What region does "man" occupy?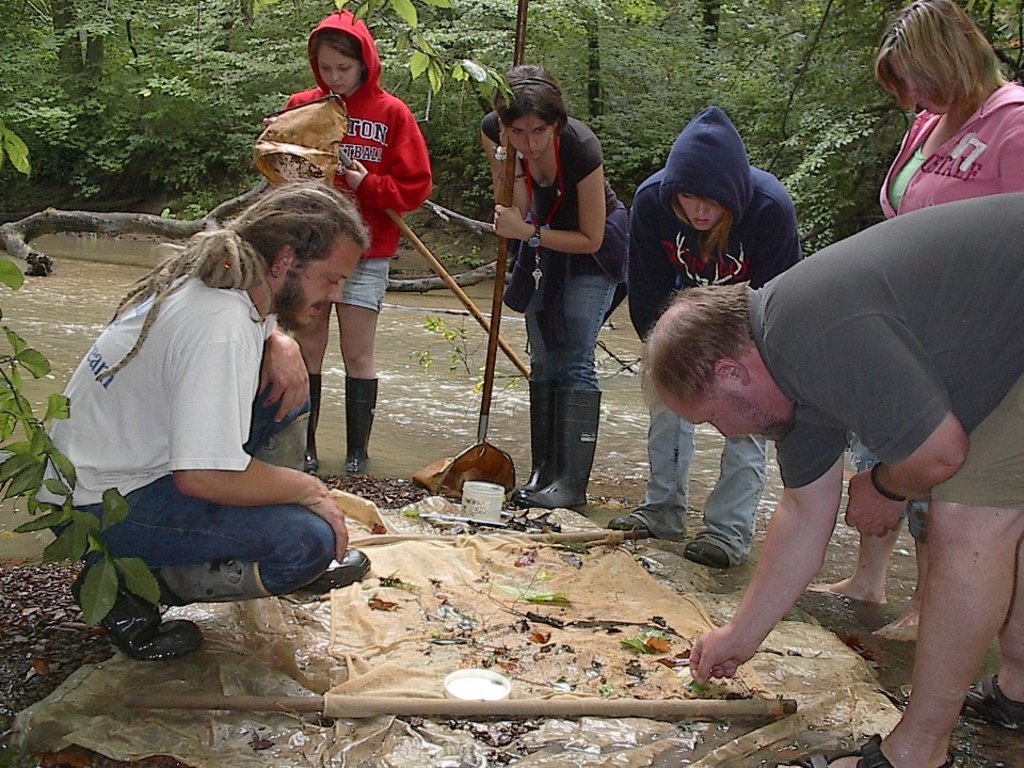
bbox=(639, 190, 1023, 767).
